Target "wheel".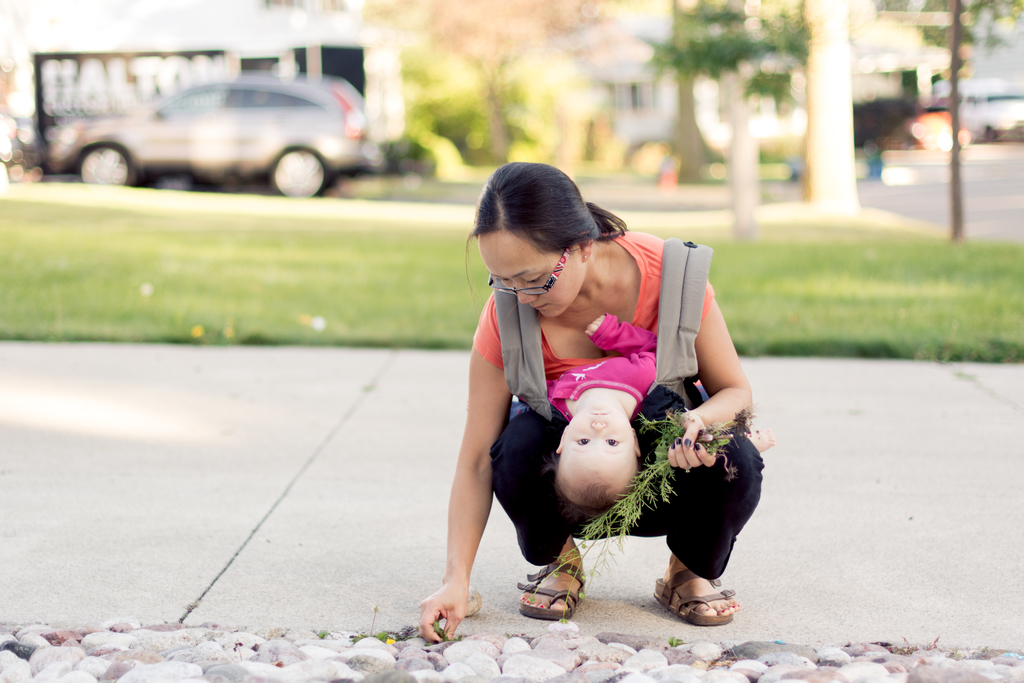
Target region: 264/147/332/200.
